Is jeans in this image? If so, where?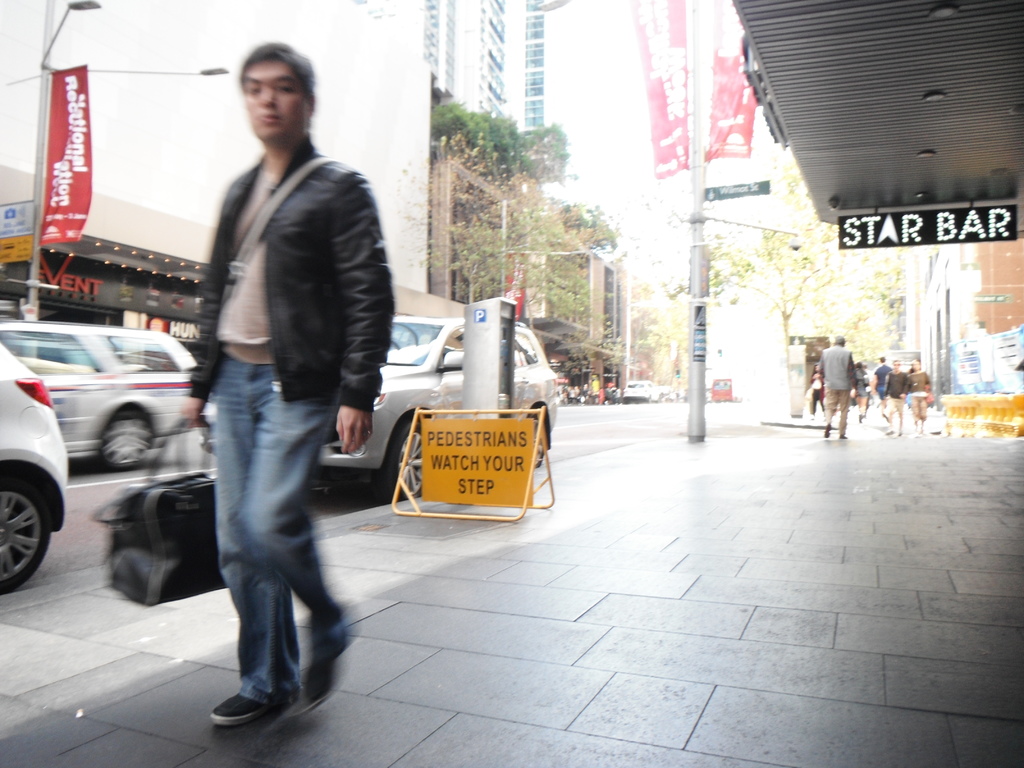
Yes, at l=886, t=404, r=908, b=419.
